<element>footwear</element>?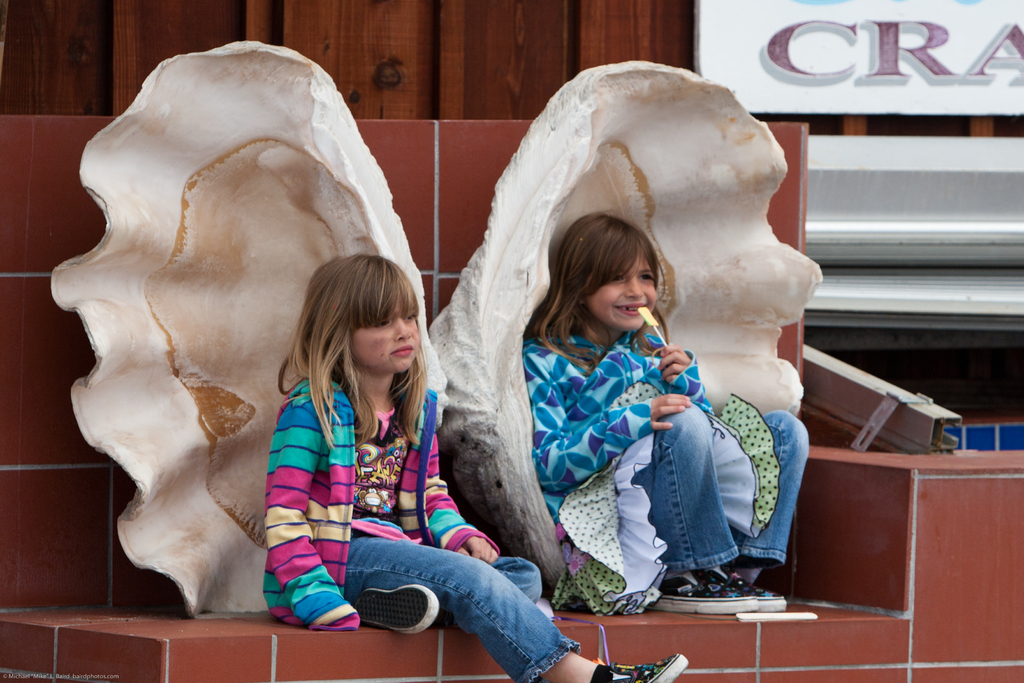
[652,568,752,611]
